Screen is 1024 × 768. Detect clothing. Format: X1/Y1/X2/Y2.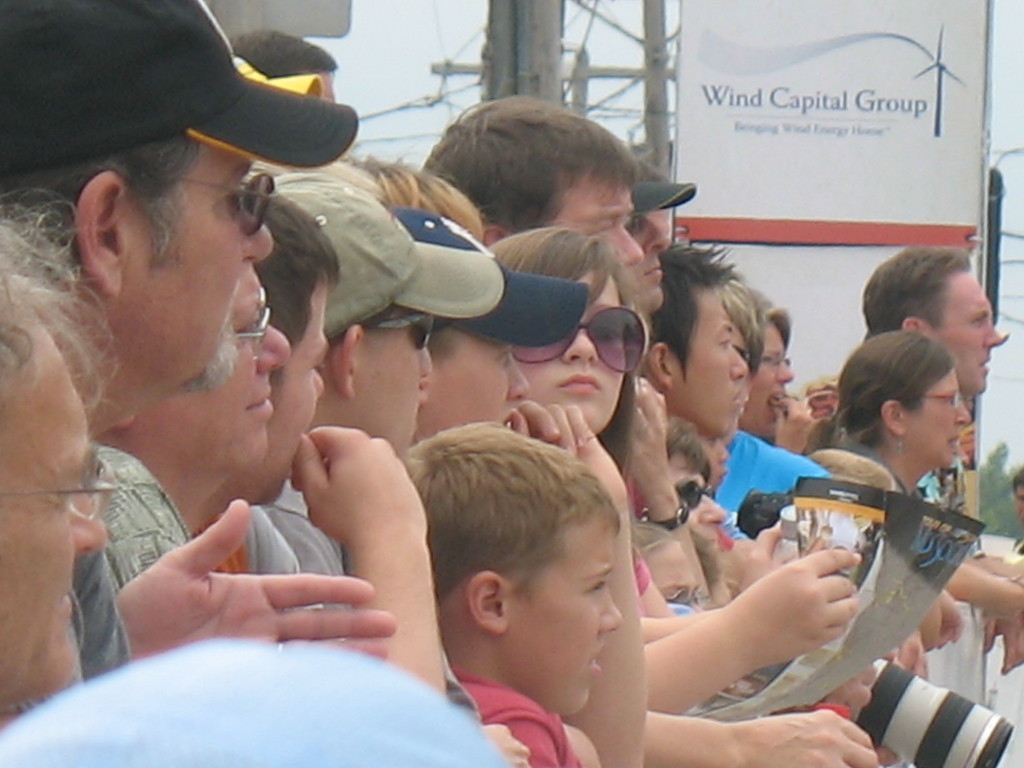
703/421/844/576.
